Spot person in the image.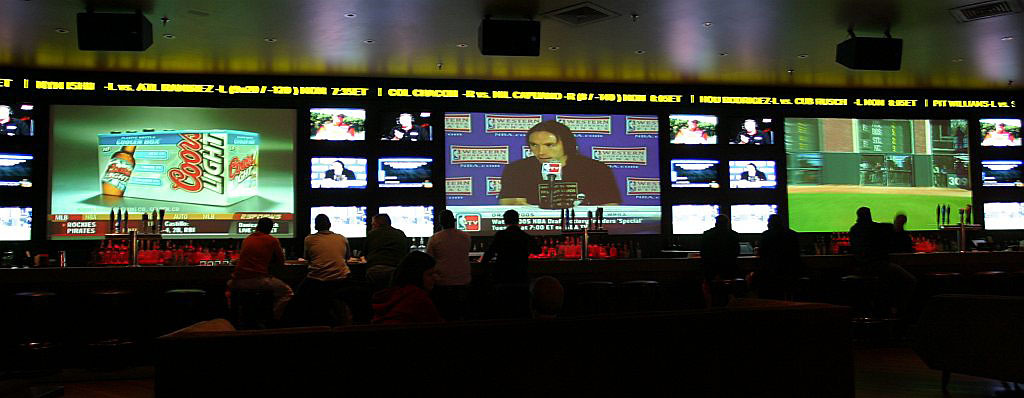
person found at box(695, 220, 742, 273).
